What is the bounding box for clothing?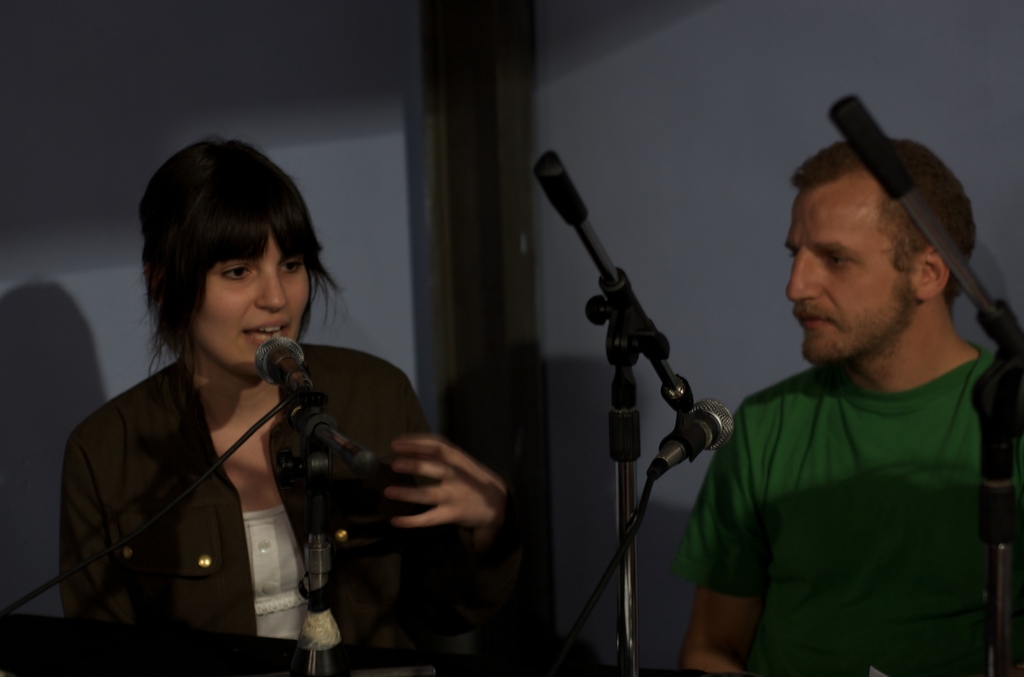
bbox=(54, 304, 381, 653).
